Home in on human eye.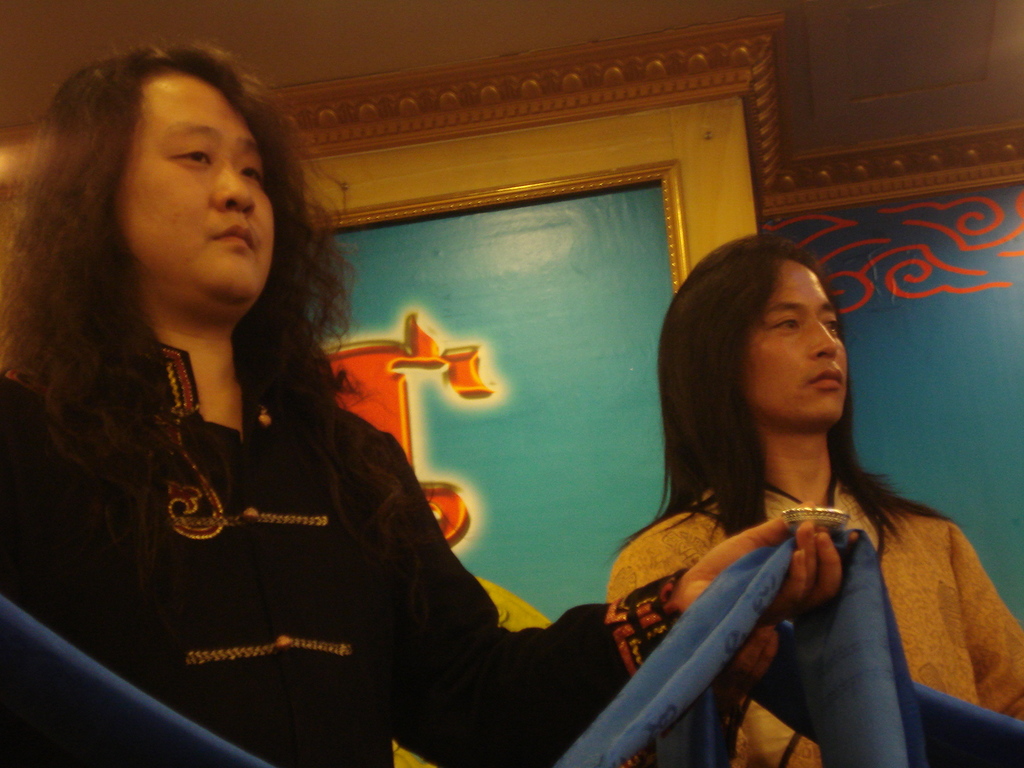
Homed in at [771,312,809,336].
